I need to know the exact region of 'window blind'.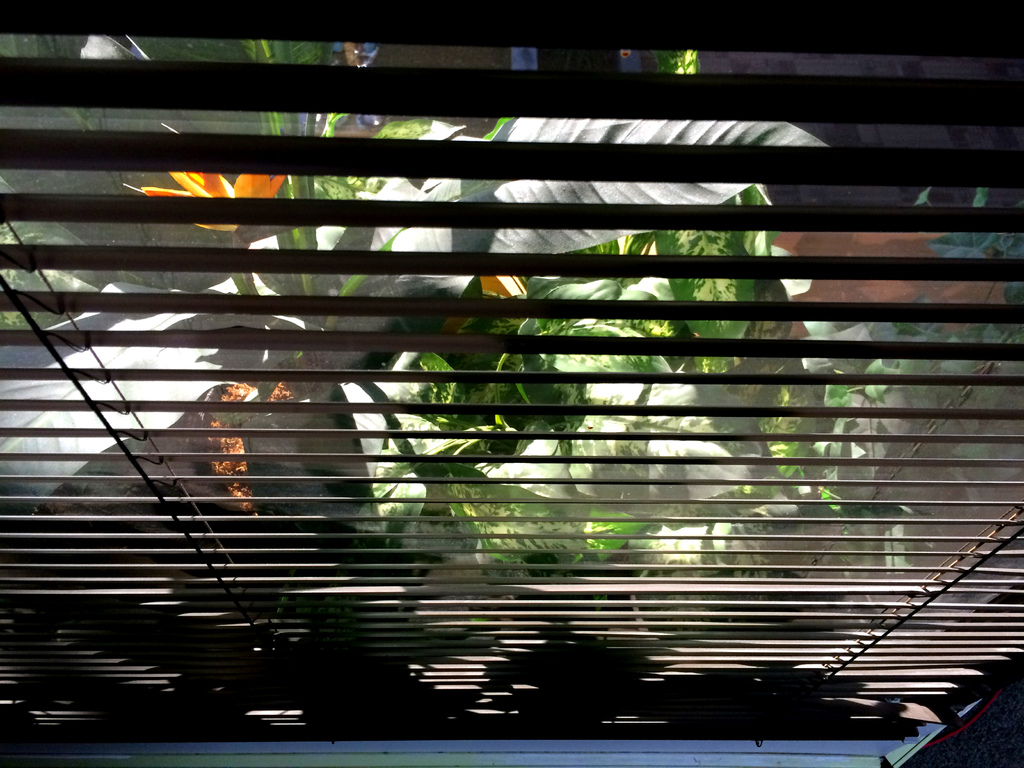
Region: box=[0, 0, 1023, 767].
